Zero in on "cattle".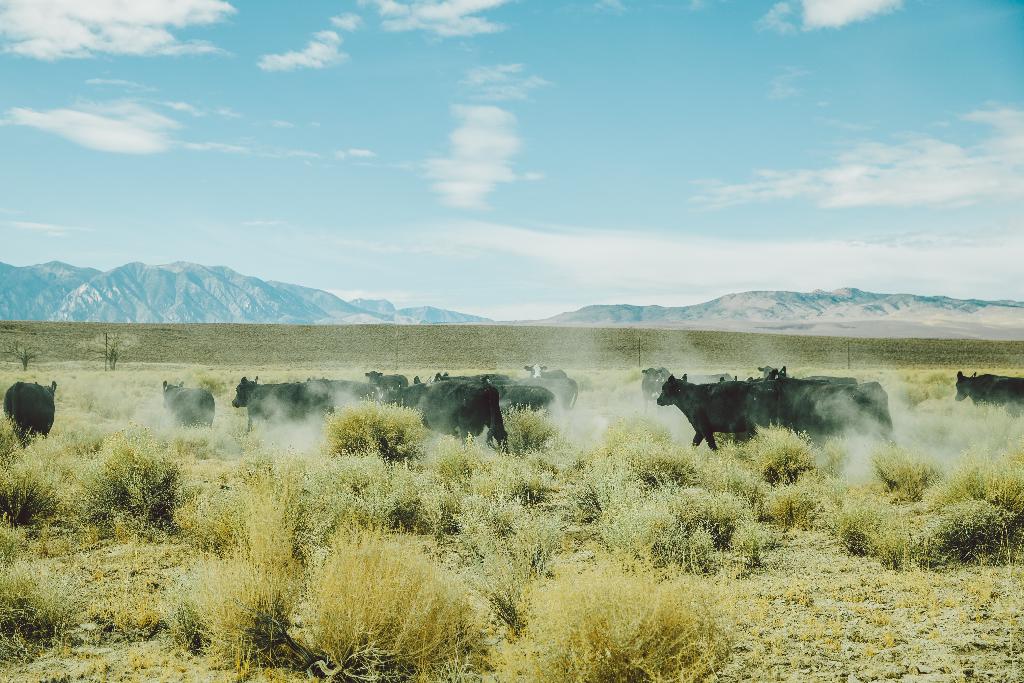
Zeroed in: {"left": 293, "top": 370, "right": 334, "bottom": 423}.
